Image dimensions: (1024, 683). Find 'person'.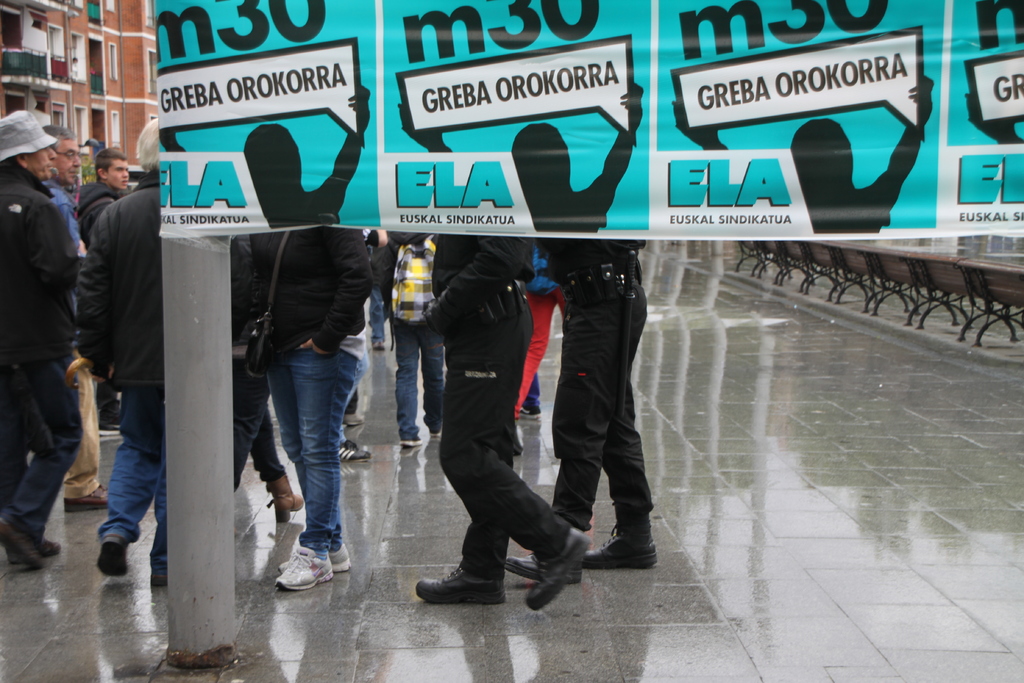
region(252, 220, 360, 600).
